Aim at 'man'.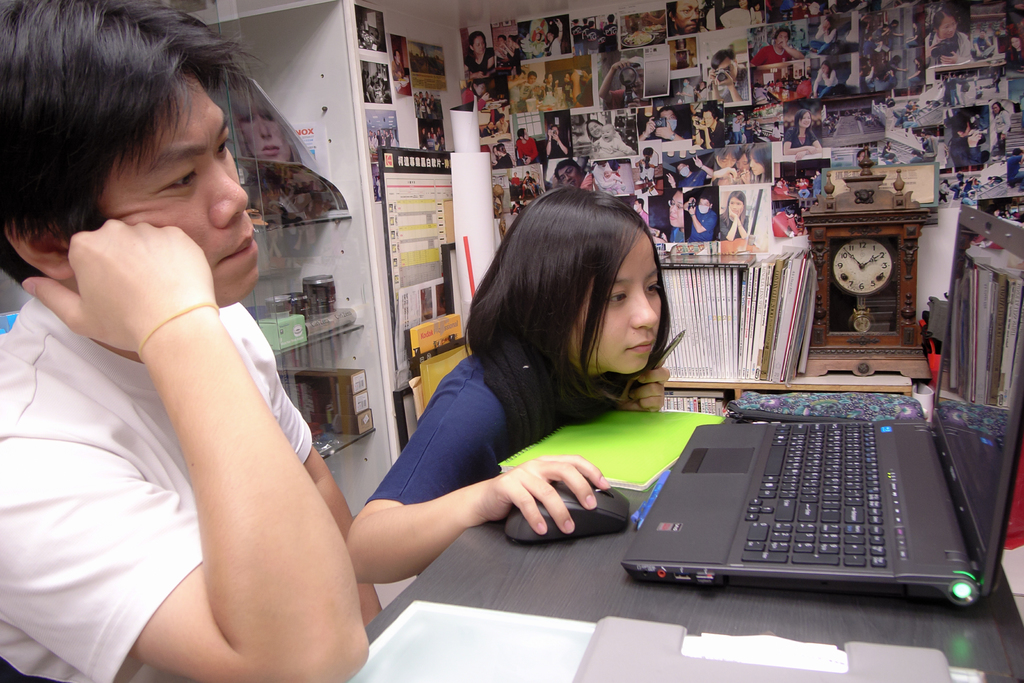
Aimed at [0,0,609,682].
